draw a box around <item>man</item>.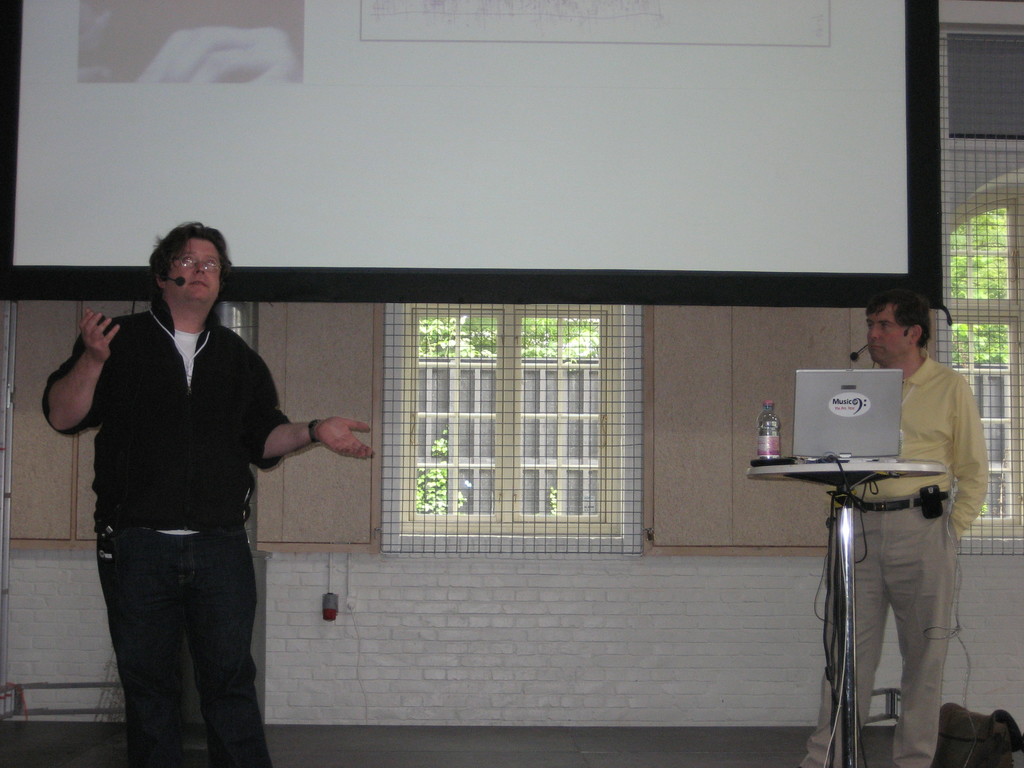
bbox=(33, 220, 380, 767).
